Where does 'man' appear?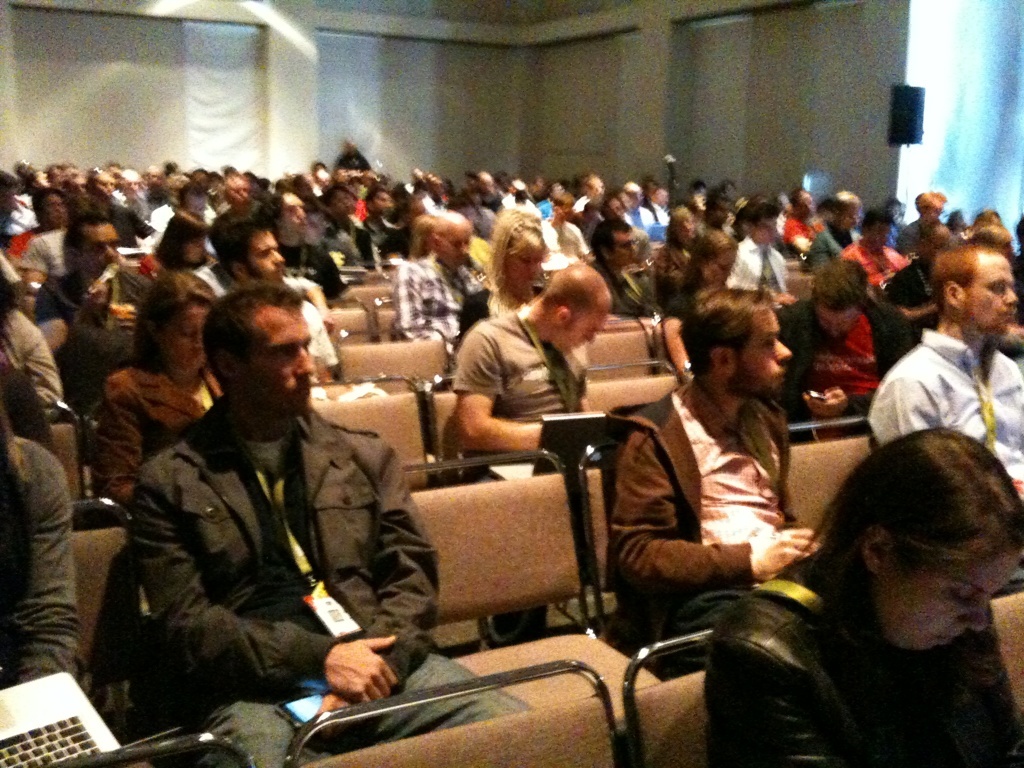
Appears at l=218, t=213, r=291, b=284.
